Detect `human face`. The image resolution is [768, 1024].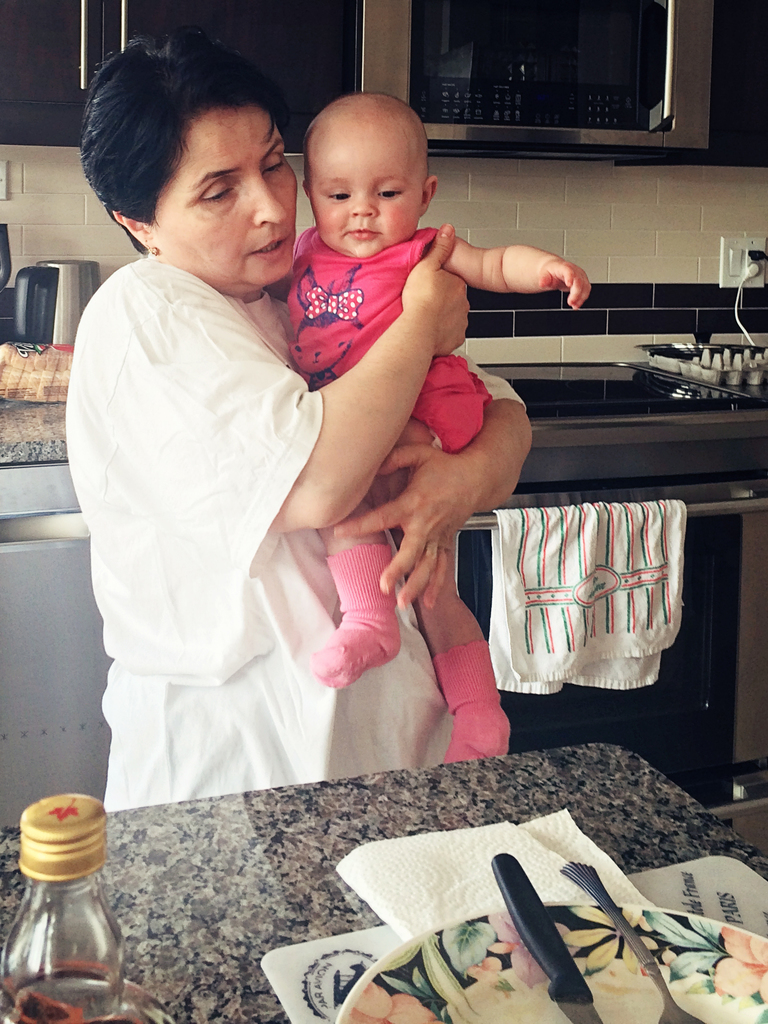
box=[312, 120, 413, 246].
